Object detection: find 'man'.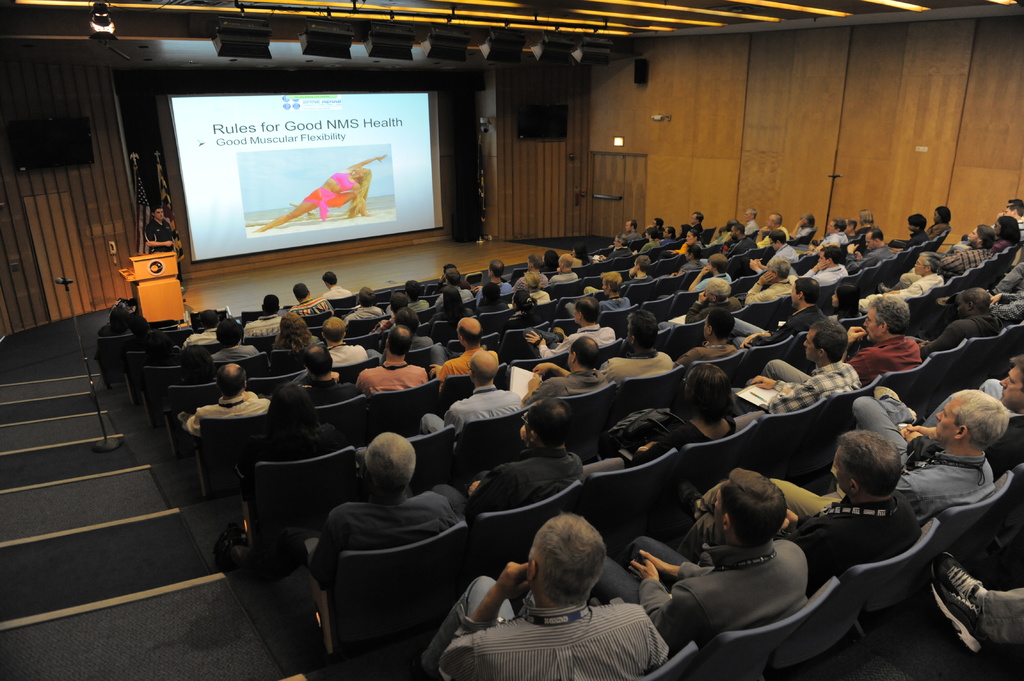
Rect(460, 398, 586, 525).
